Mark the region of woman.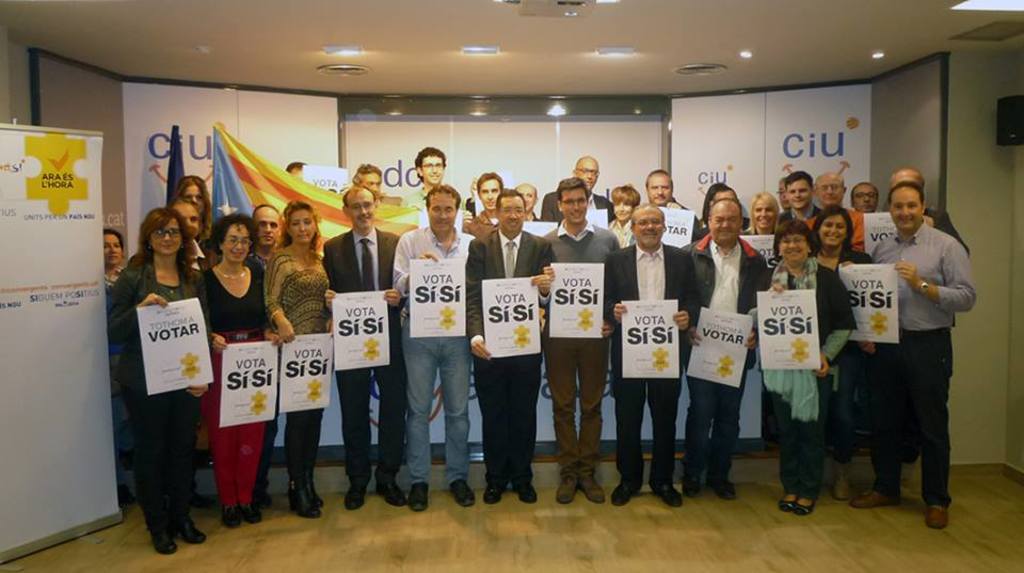
Region: [158, 195, 209, 280].
